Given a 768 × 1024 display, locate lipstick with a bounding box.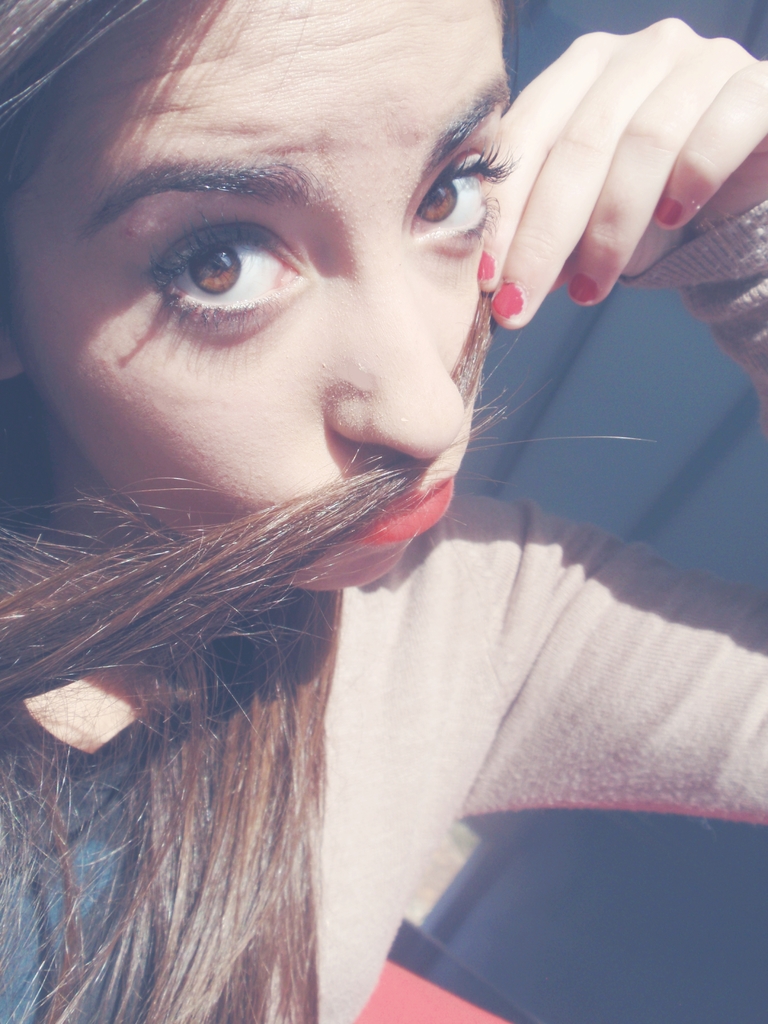
Located: box(349, 472, 456, 545).
